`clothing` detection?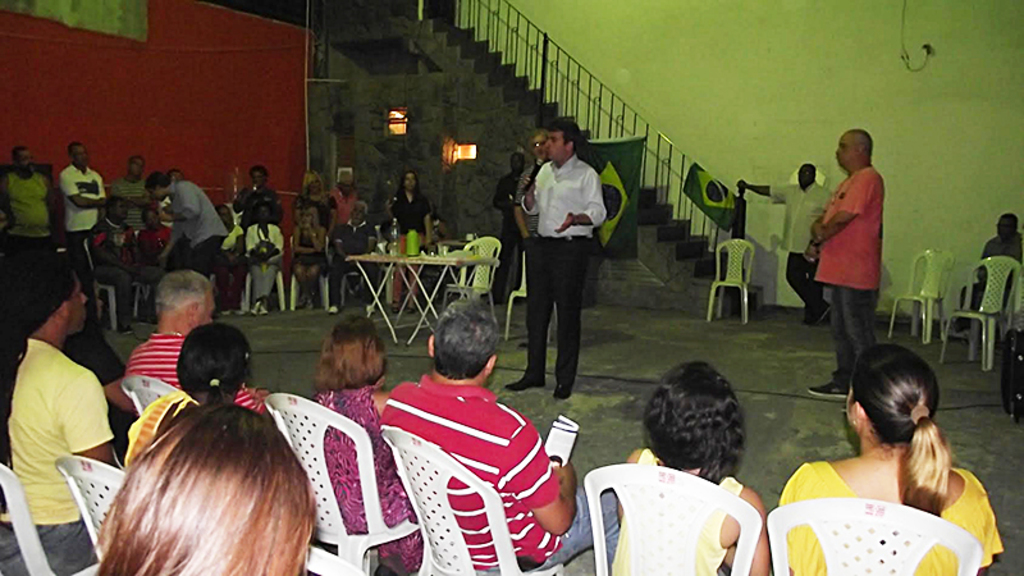
pyautogui.locateOnScreen(366, 369, 553, 571)
